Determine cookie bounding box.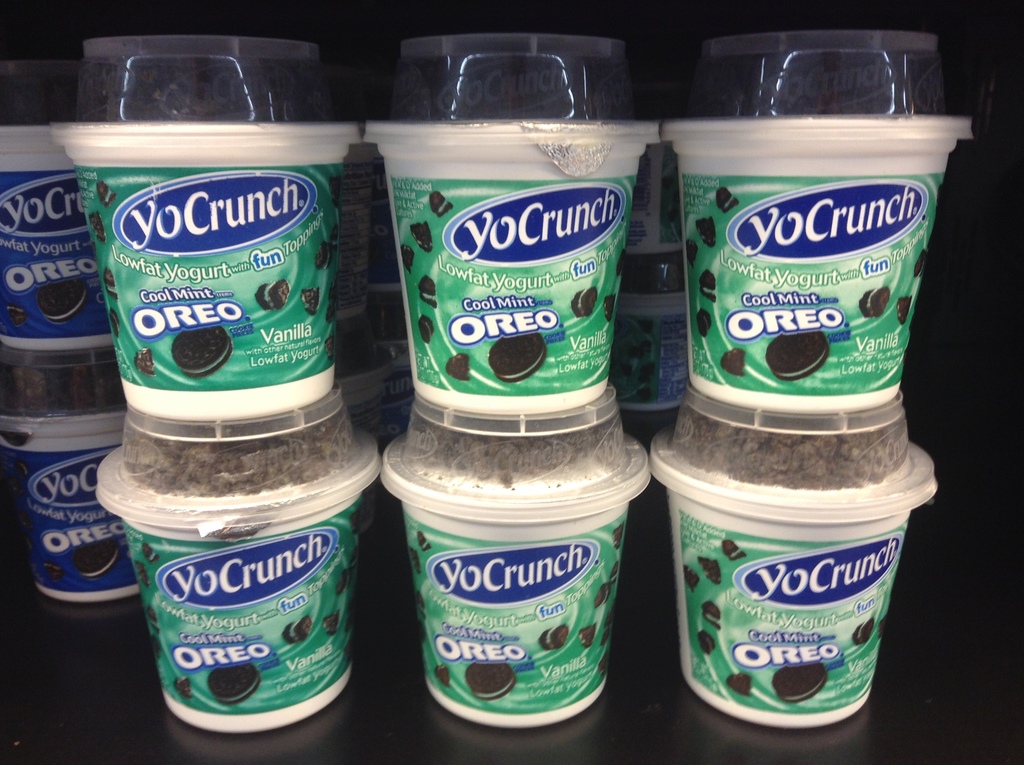
Determined: BBox(615, 524, 624, 548).
